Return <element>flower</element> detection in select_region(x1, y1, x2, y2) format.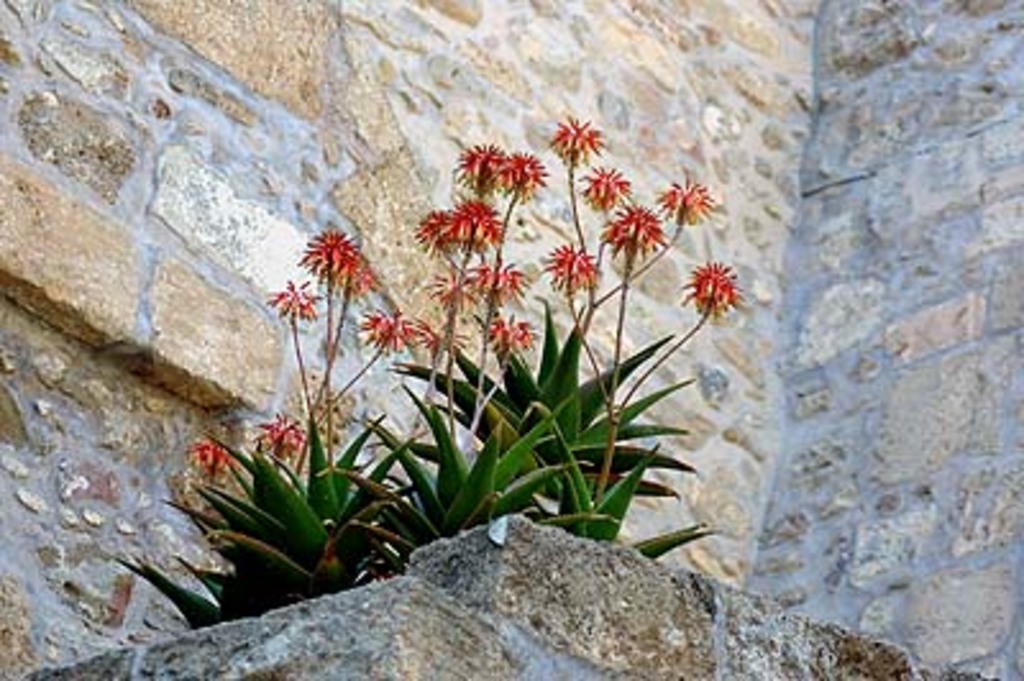
select_region(259, 415, 305, 456).
